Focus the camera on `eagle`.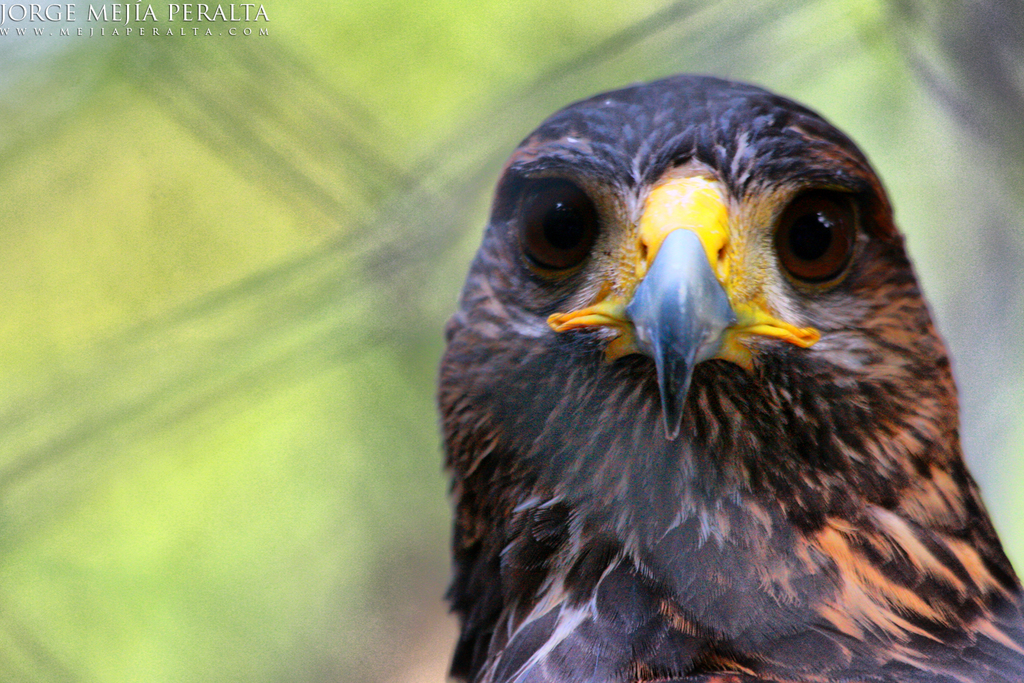
Focus region: <bbox>440, 70, 1023, 682</bbox>.
